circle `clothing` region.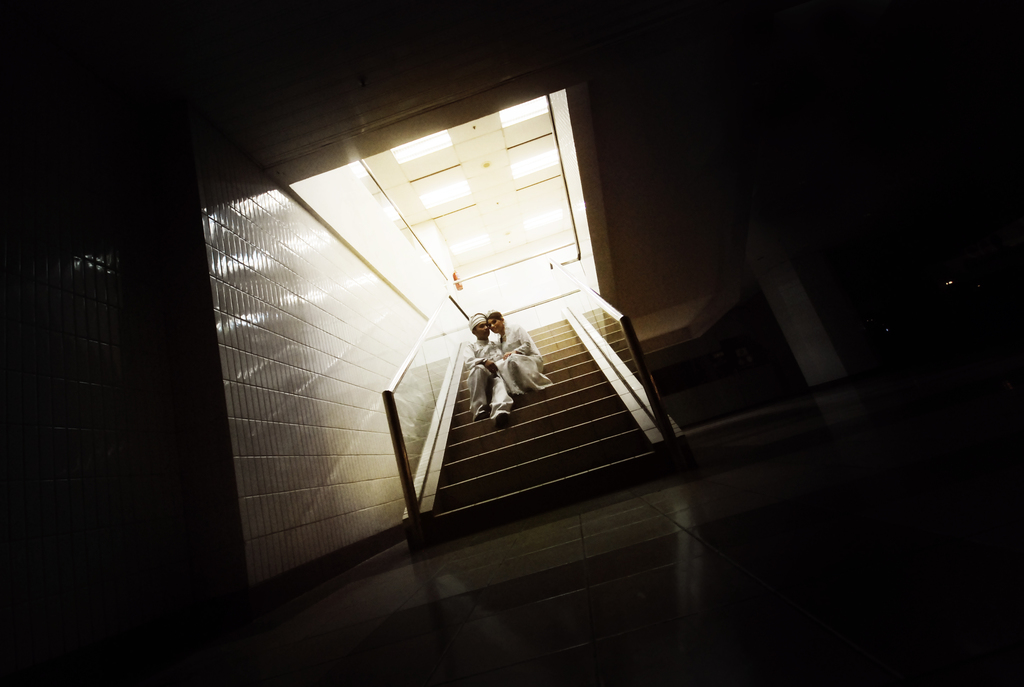
Region: 450:315:527:444.
